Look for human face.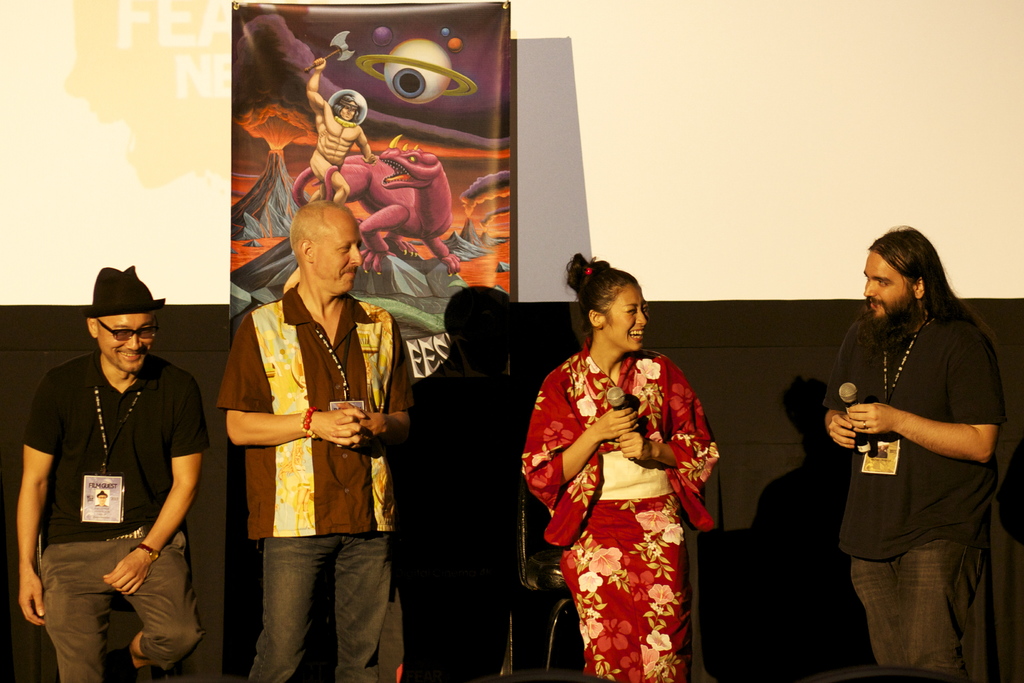
Found: box=[860, 252, 911, 325].
